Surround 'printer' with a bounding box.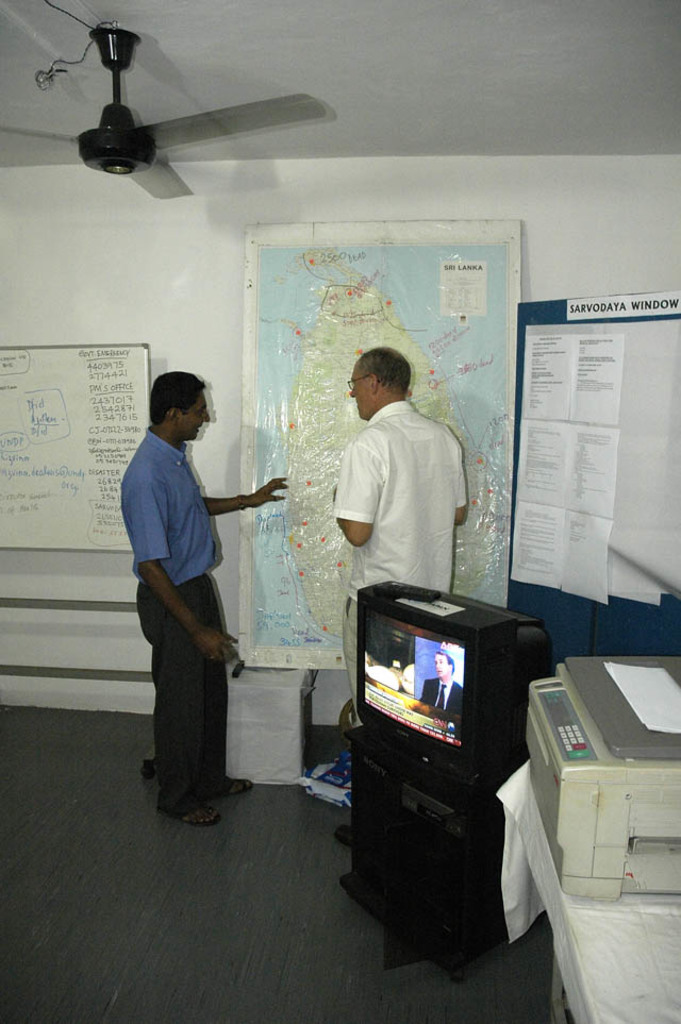
{"x1": 521, "y1": 652, "x2": 680, "y2": 904}.
